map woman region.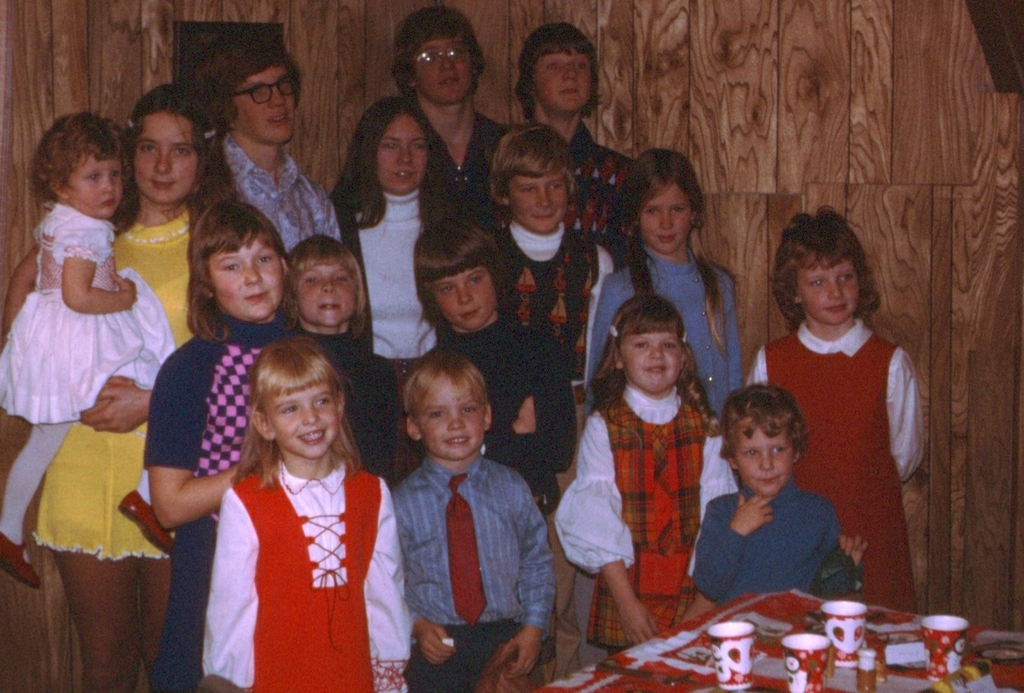
Mapped to {"left": 307, "top": 109, "right": 489, "bottom": 471}.
